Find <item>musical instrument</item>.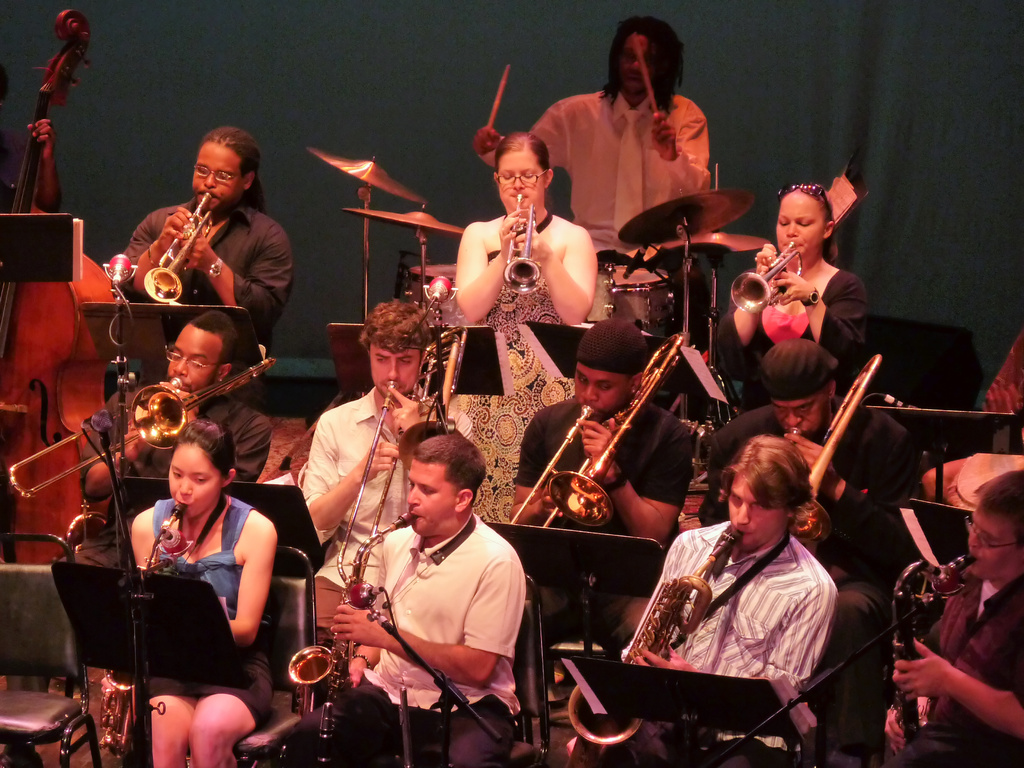
box=[123, 189, 238, 318].
